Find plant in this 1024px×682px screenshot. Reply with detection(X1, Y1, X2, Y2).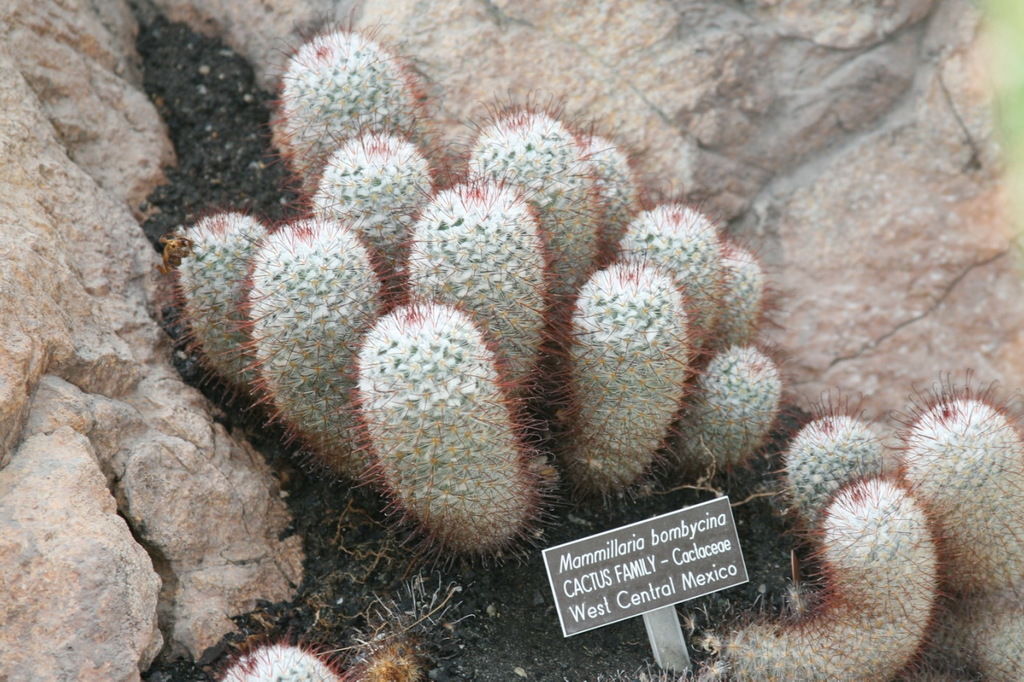
detection(230, 201, 401, 493).
